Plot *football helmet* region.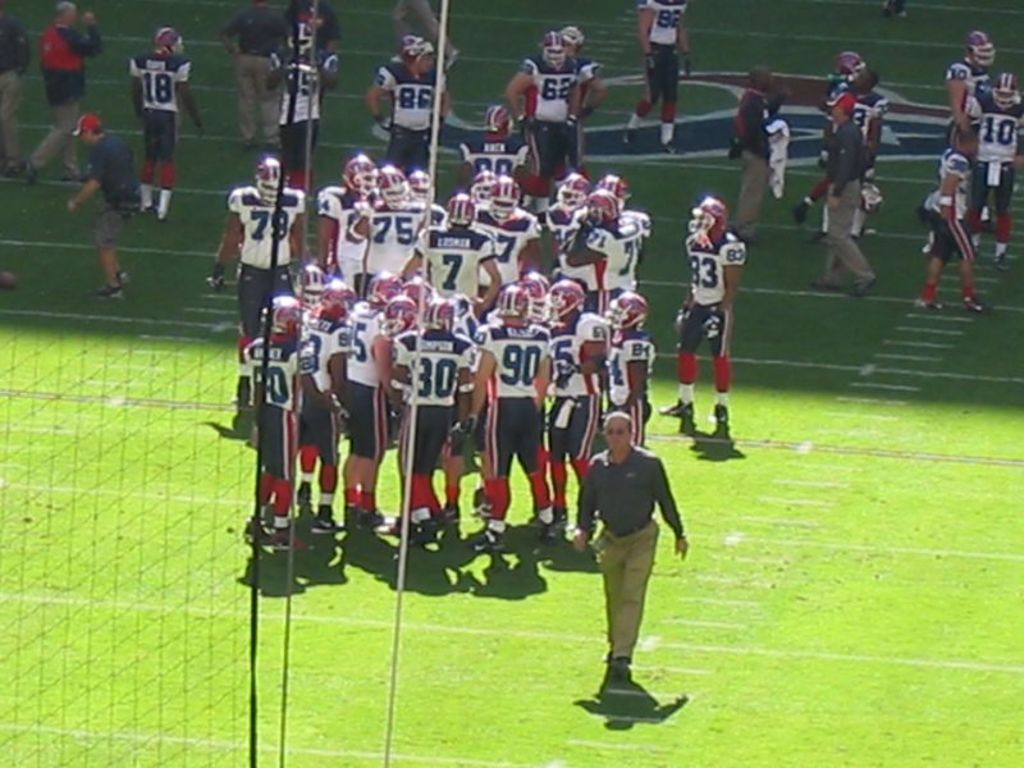
Plotted at BBox(444, 191, 479, 232).
